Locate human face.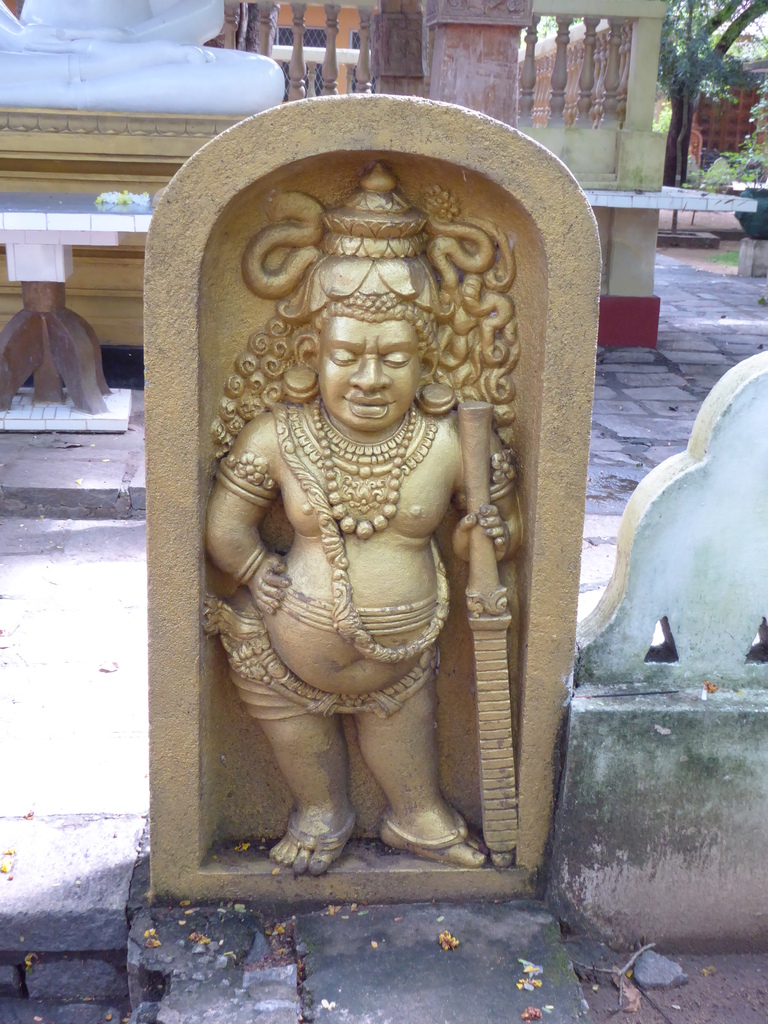
Bounding box: <region>316, 325, 426, 440</region>.
